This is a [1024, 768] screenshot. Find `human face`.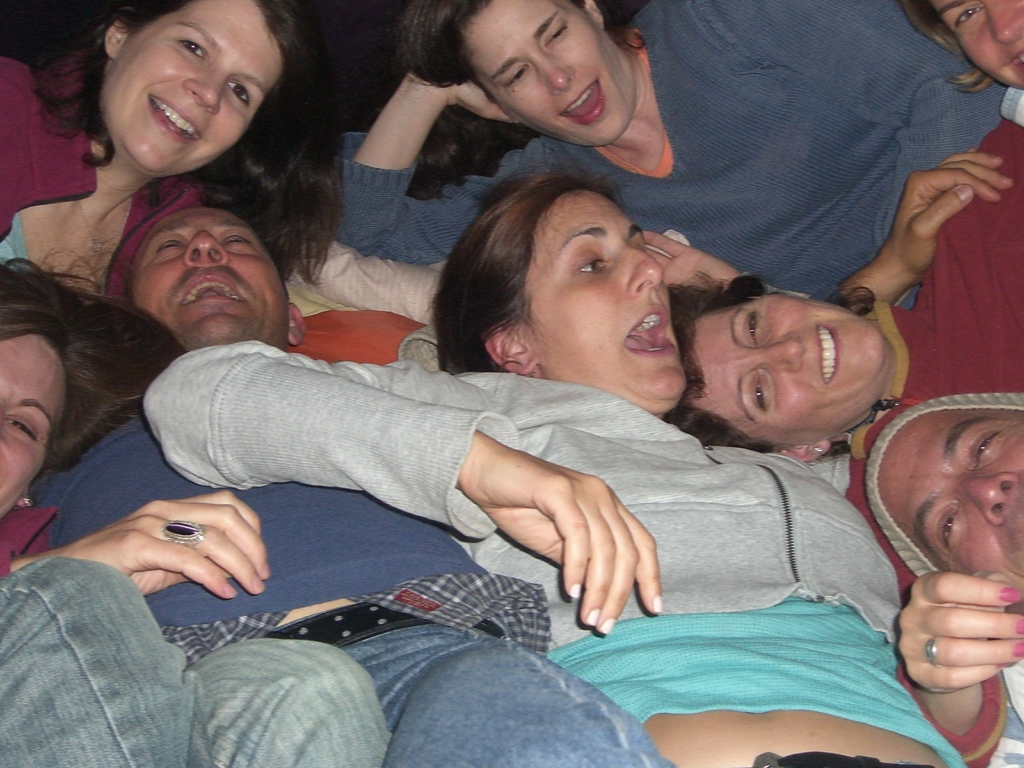
Bounding box: [458, 0, 621, 146].
